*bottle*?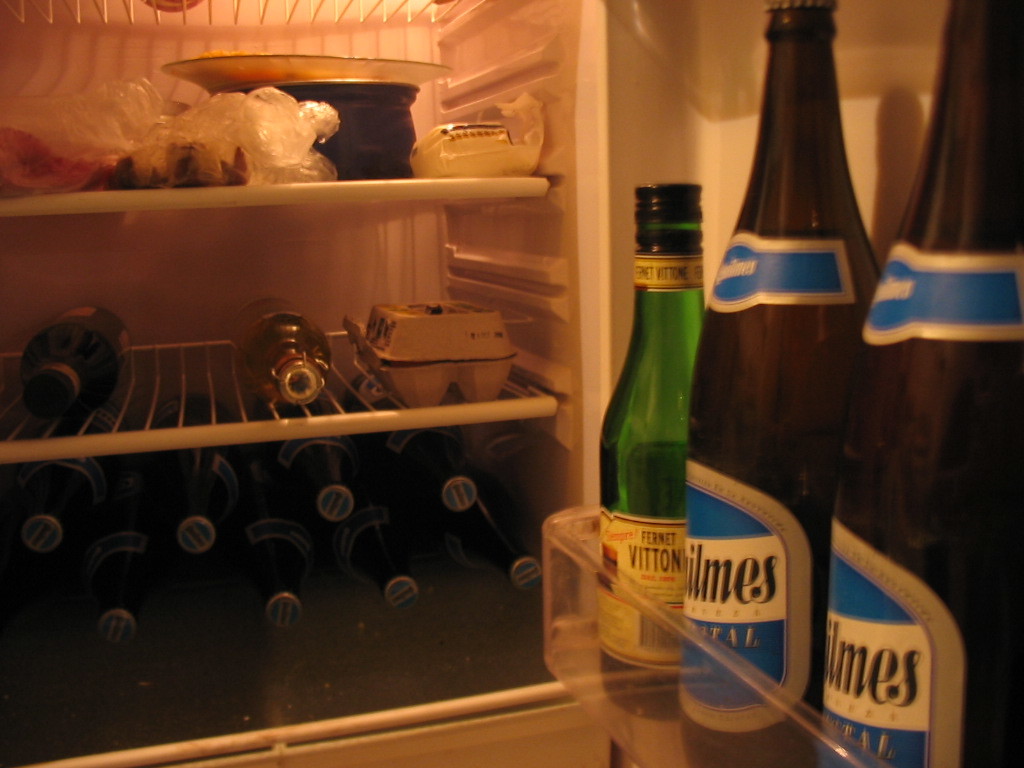
select_region(7, 300, 130, 422)
